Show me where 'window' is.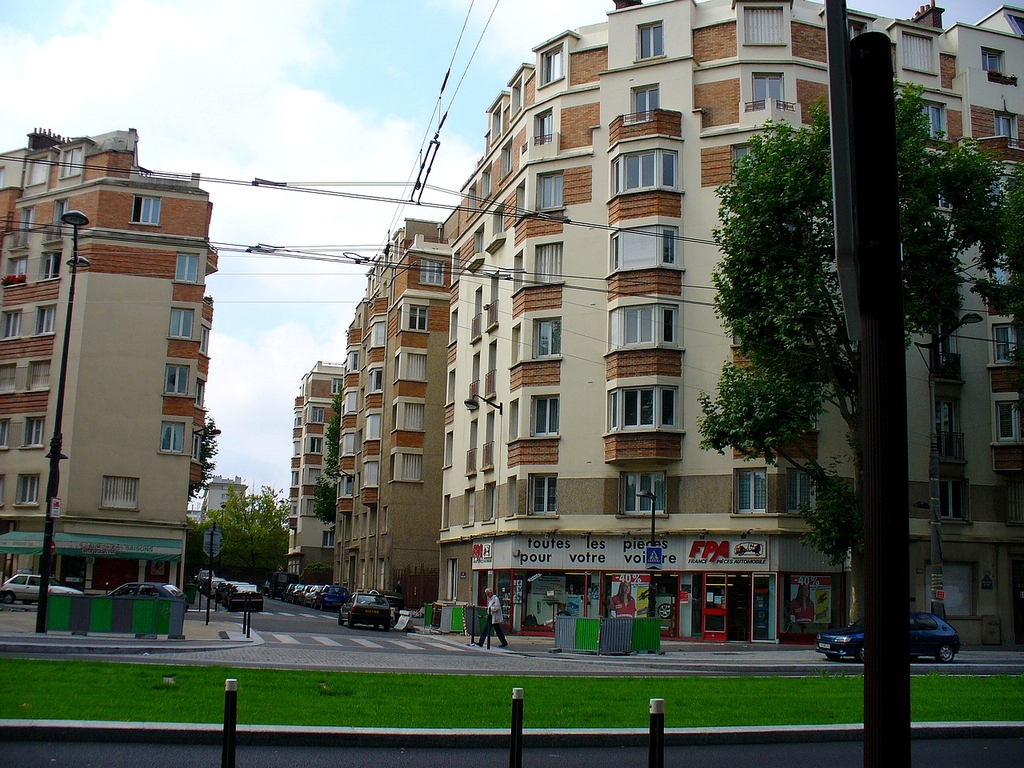
'window' is at 175 250 206 284.
